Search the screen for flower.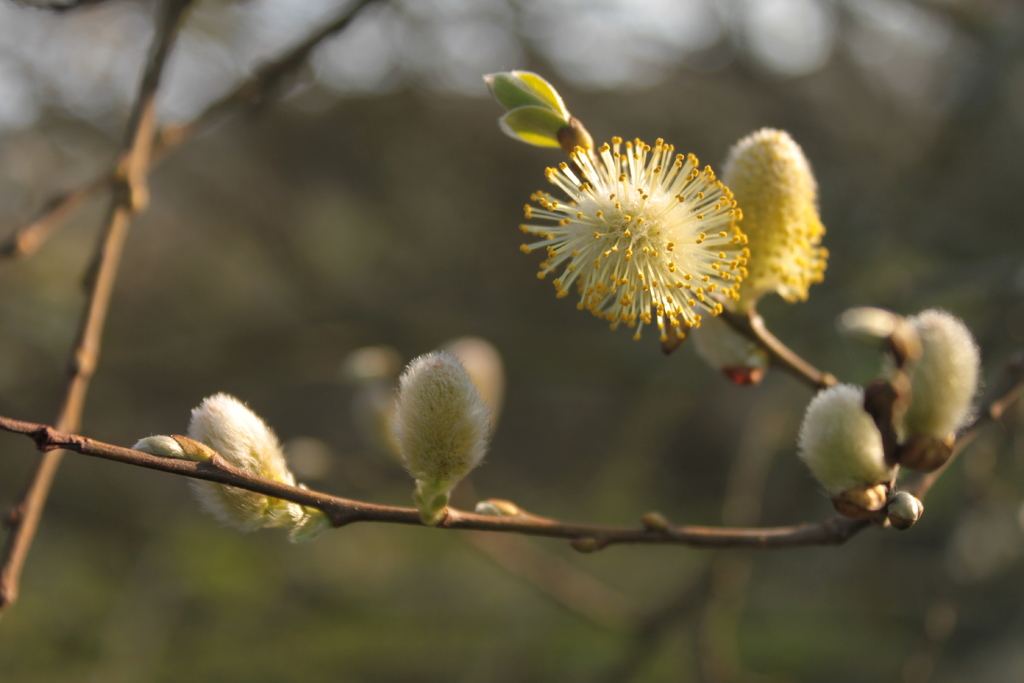
Found at detection(797, 386, 893, 500).
